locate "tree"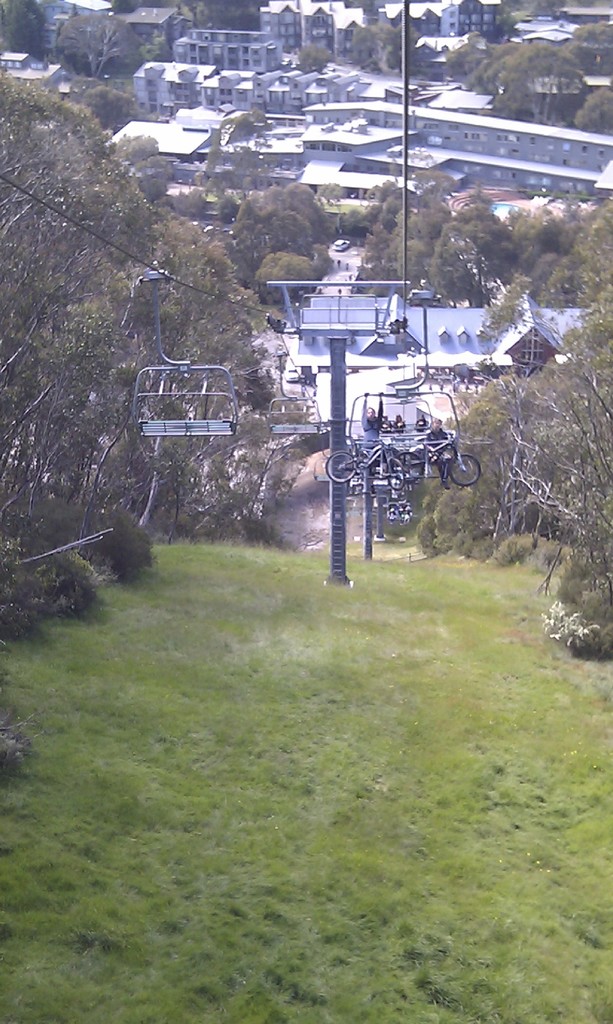
box(56, 6, 140, 73)
